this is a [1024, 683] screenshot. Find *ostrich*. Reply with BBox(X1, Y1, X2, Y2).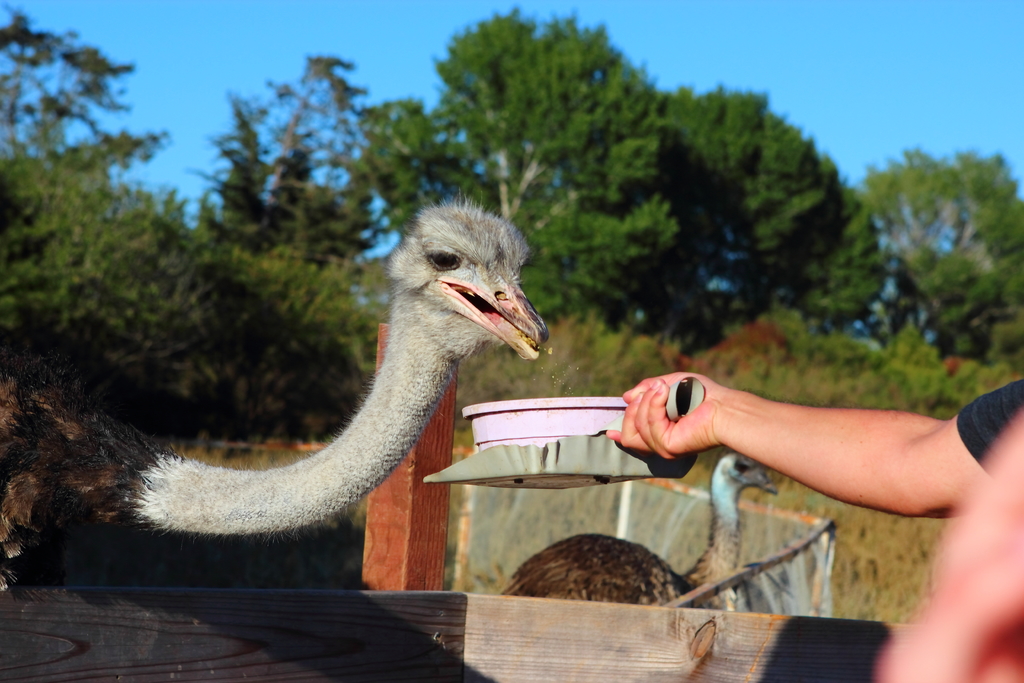
BBox(493, 451, 781, 611).
